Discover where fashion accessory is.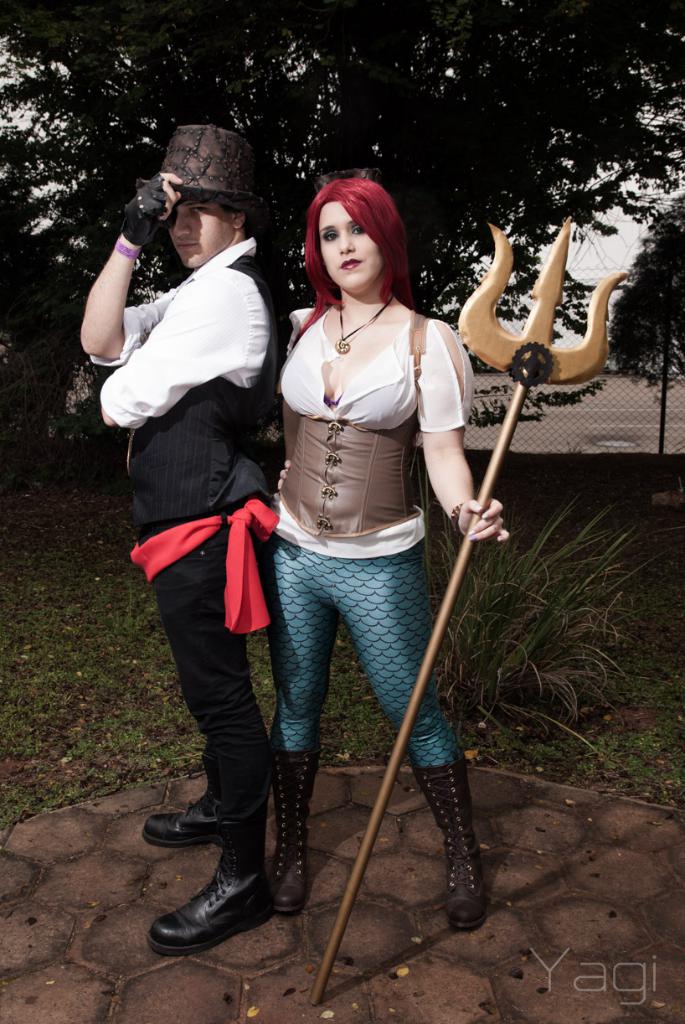
Discovered at bbox=[414, 764, 488, 923].
